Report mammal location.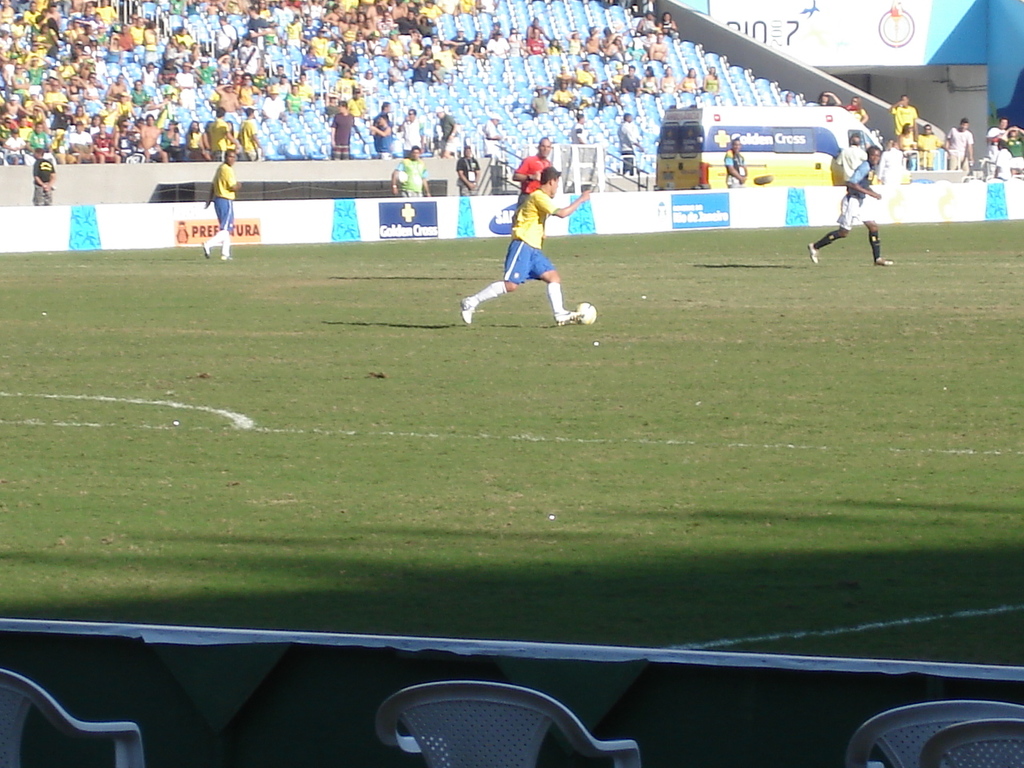
Report: (x1=260, y1=86, x2=290, y2=120).
